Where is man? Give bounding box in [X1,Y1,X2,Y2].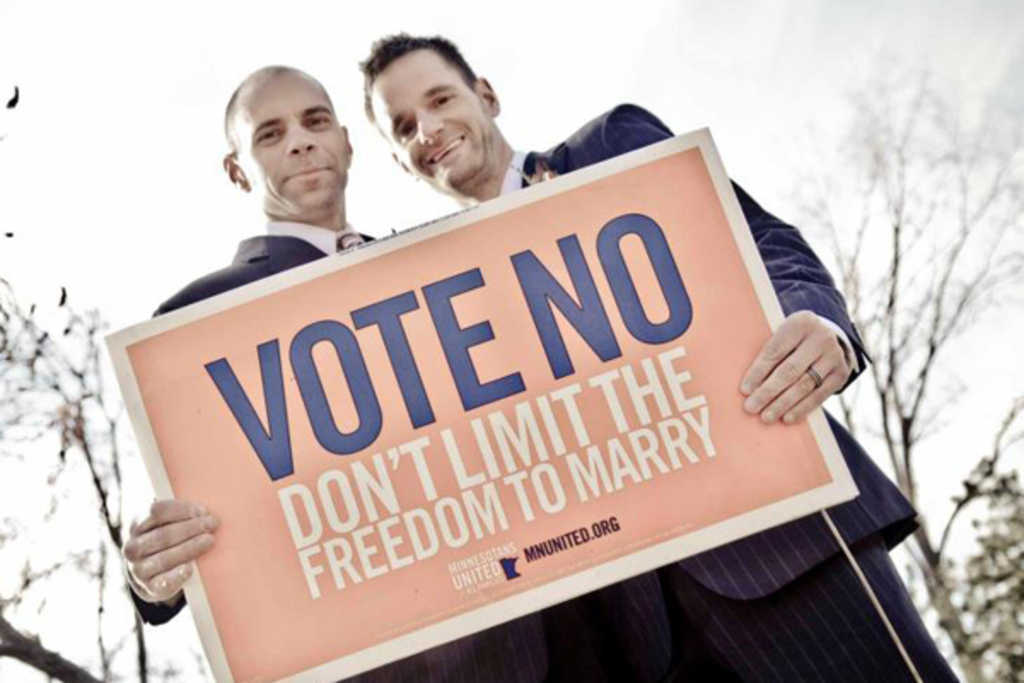
[360,27,963,681].
